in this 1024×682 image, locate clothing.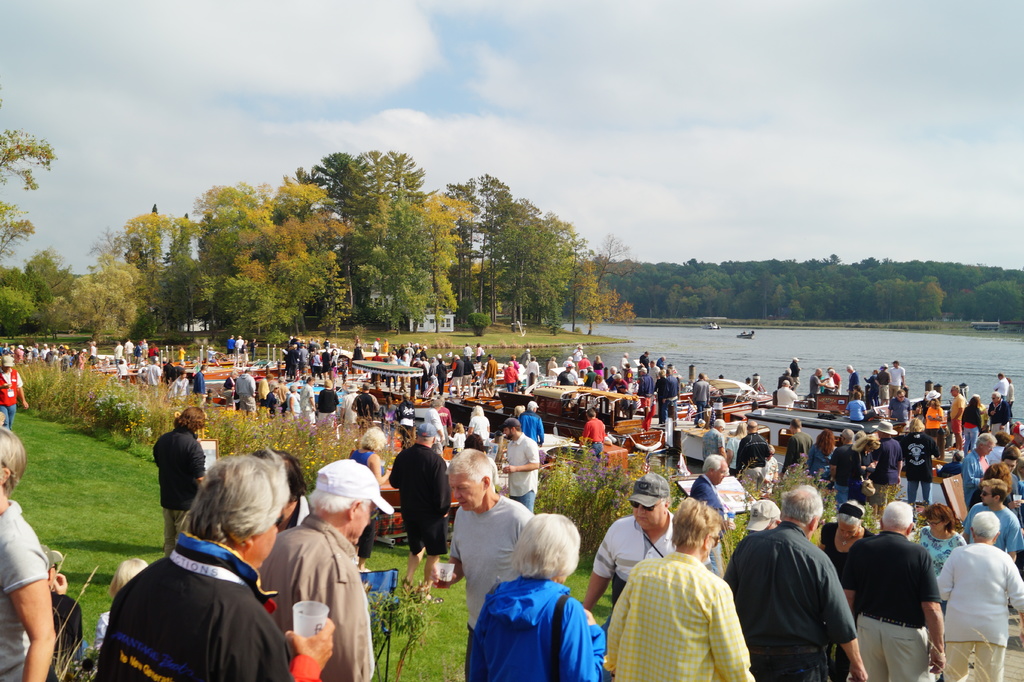
Bounding box: x1=0 y1=499 x2=57 y2=681.
